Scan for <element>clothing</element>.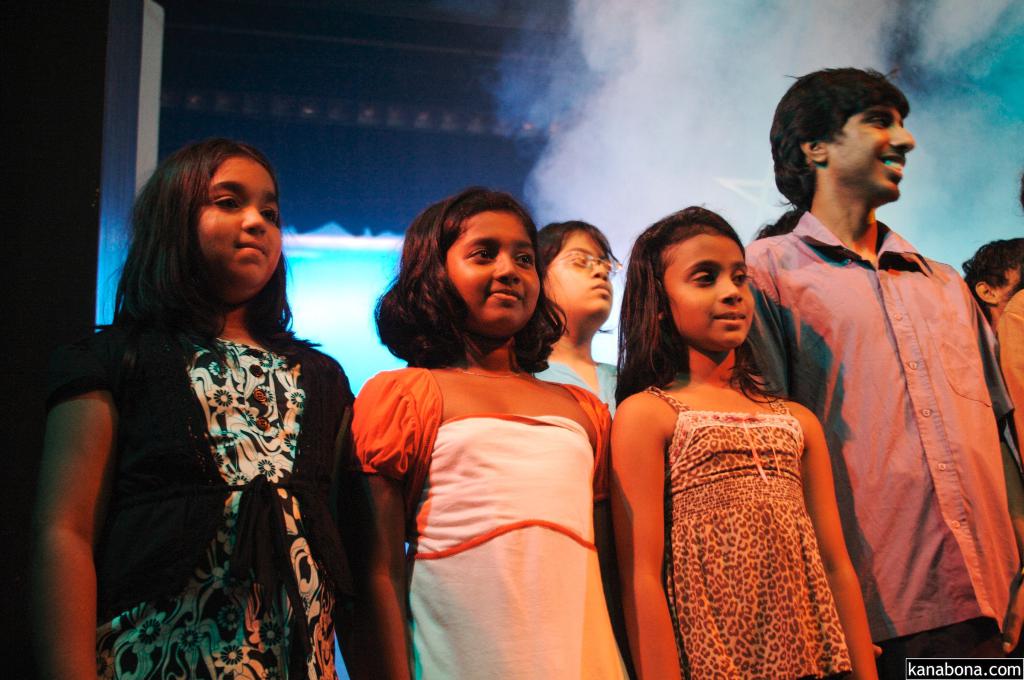
Scan result: locate(637, 378, 855, 679).
